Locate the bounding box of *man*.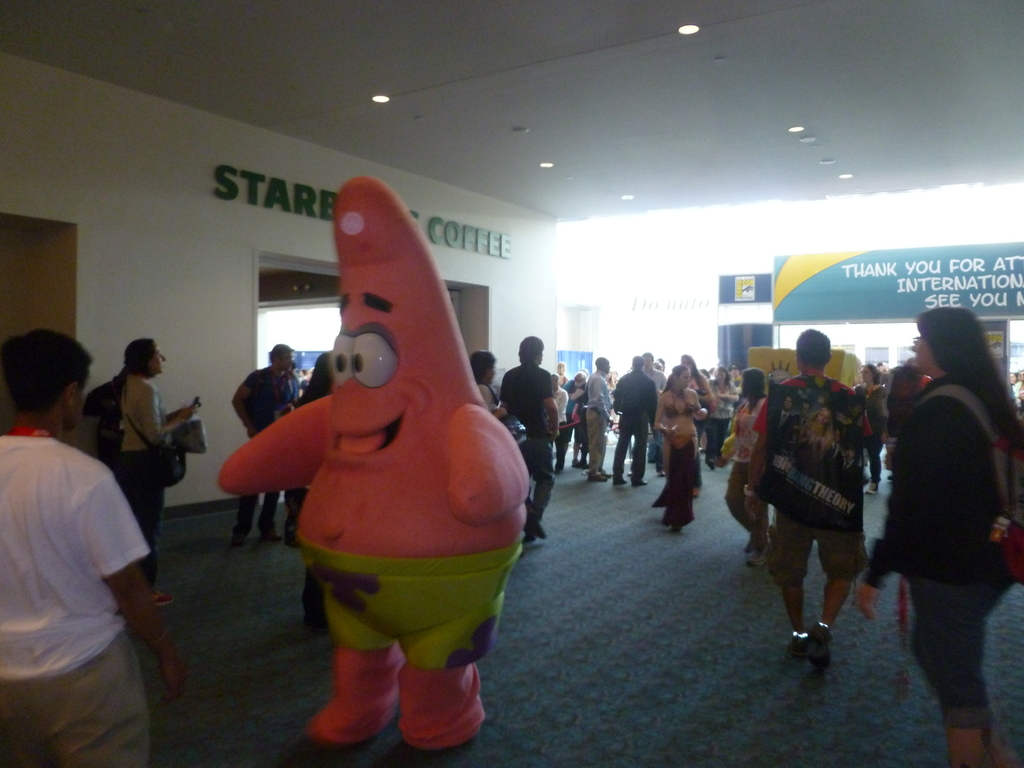
Bounding box: bbox(580, 351, 611, 480).
